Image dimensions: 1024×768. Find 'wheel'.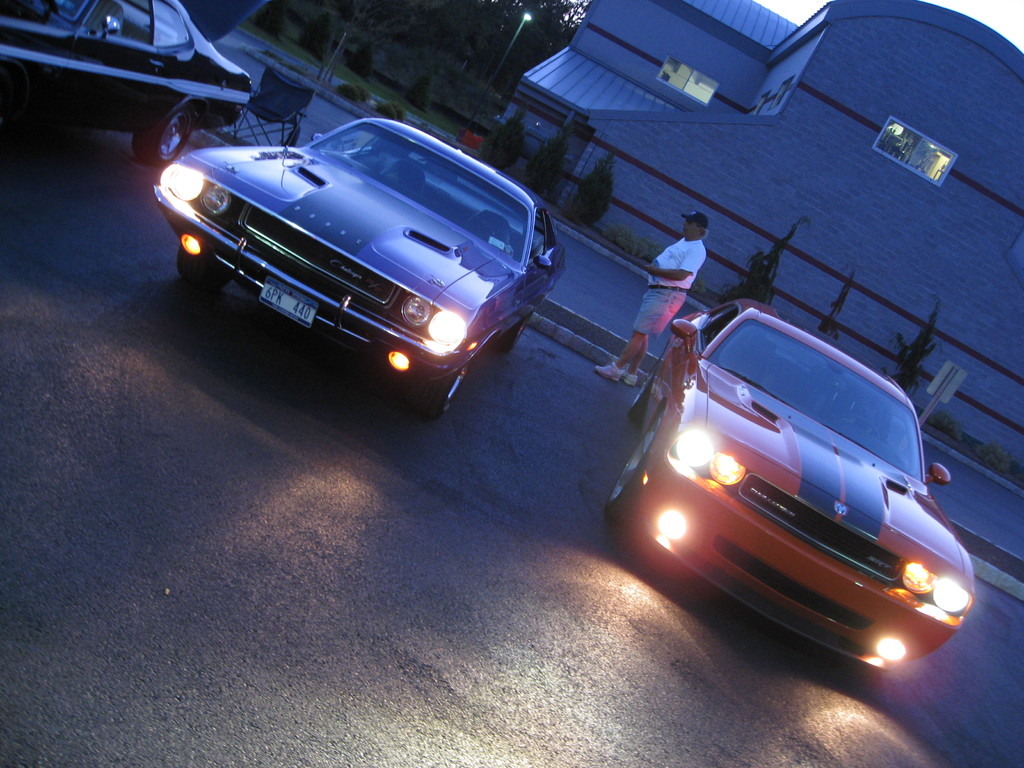
[x1=406, y1=358, x2=468, y2=425].
